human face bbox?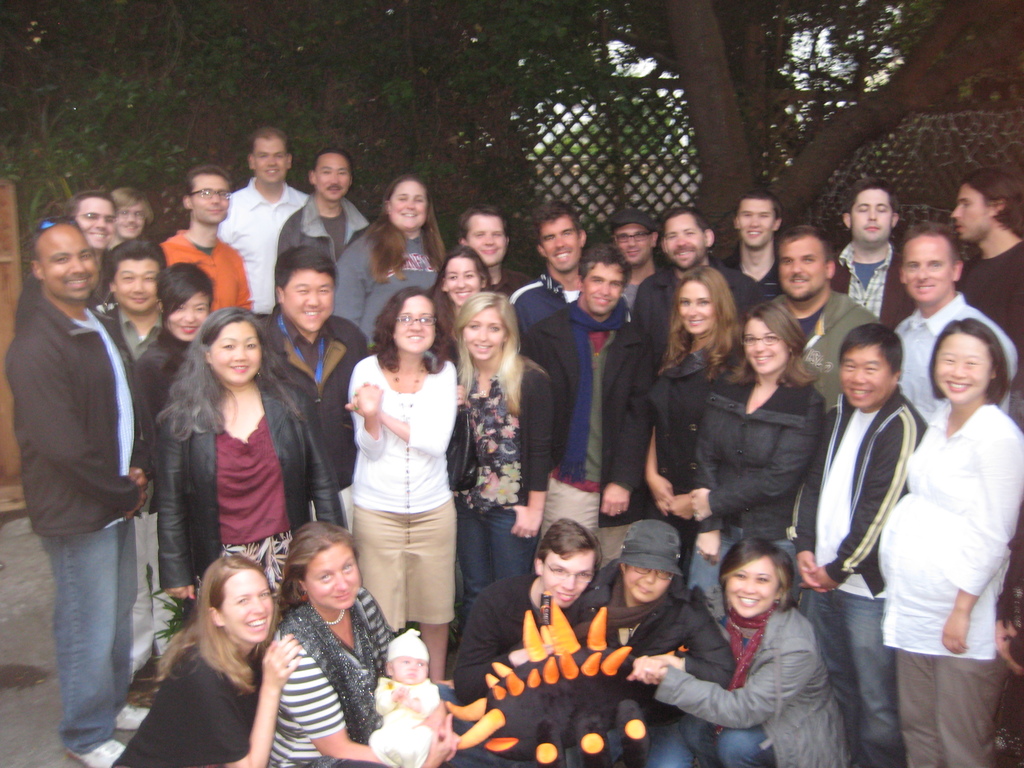
BBox(194, 173, 228, 223)
